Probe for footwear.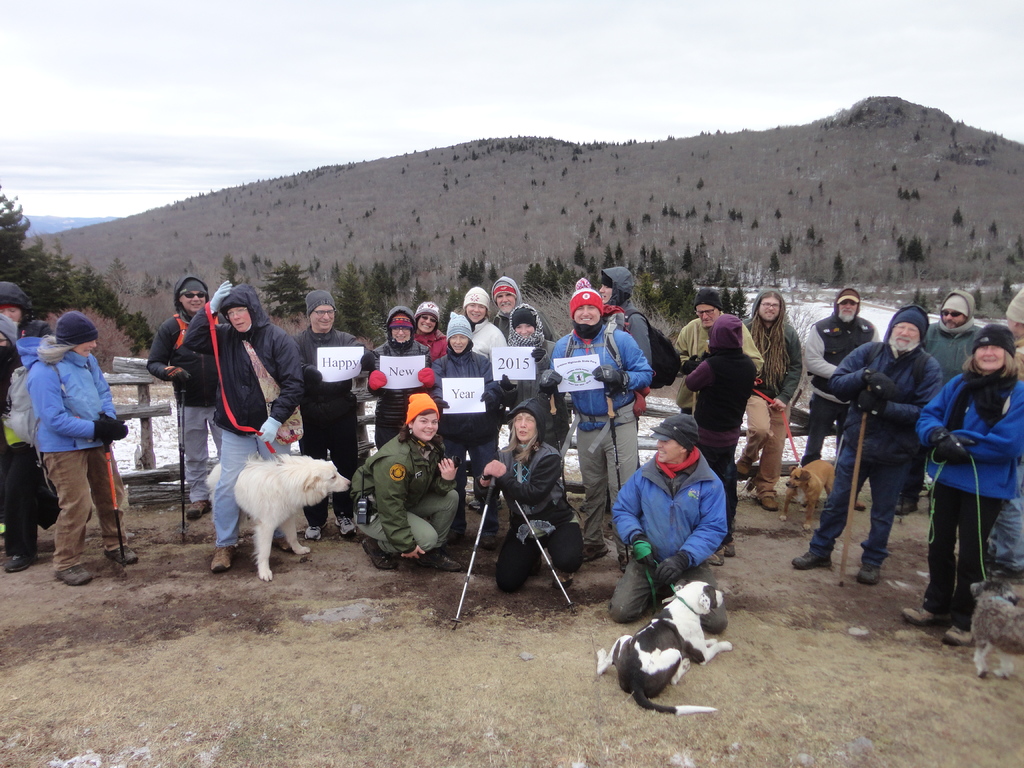
Probe result: (102, 548, 141, 566).
